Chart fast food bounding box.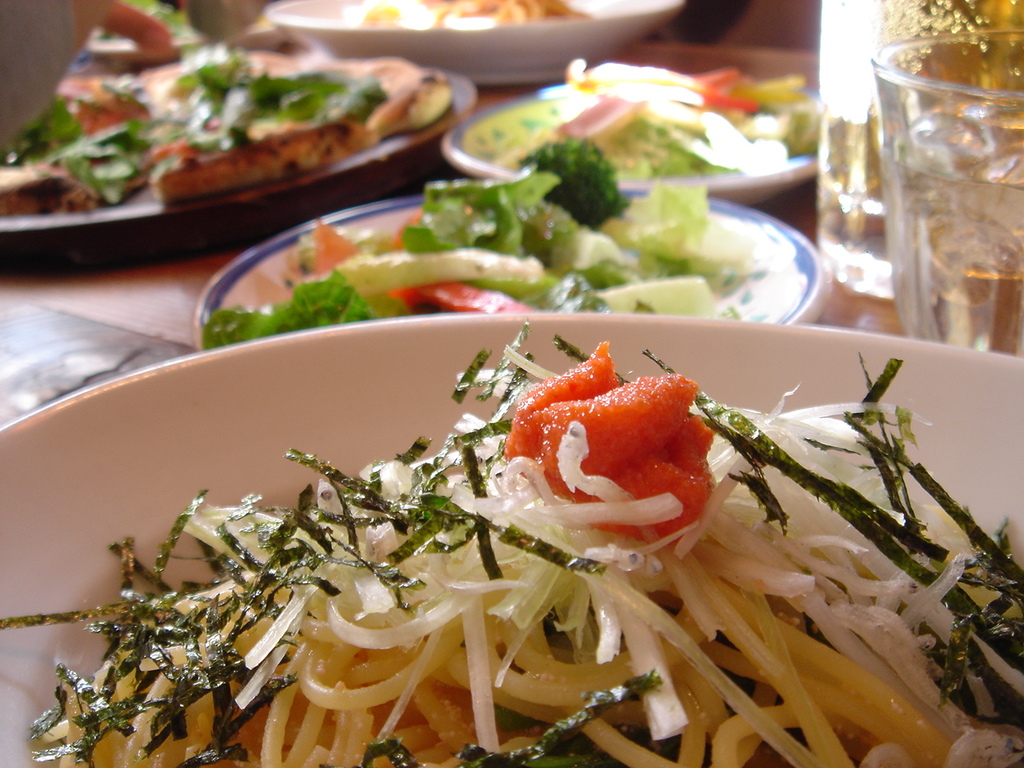
Charted: {"left": 339, "top": 0, "right": 608, "bottom": 24}.
